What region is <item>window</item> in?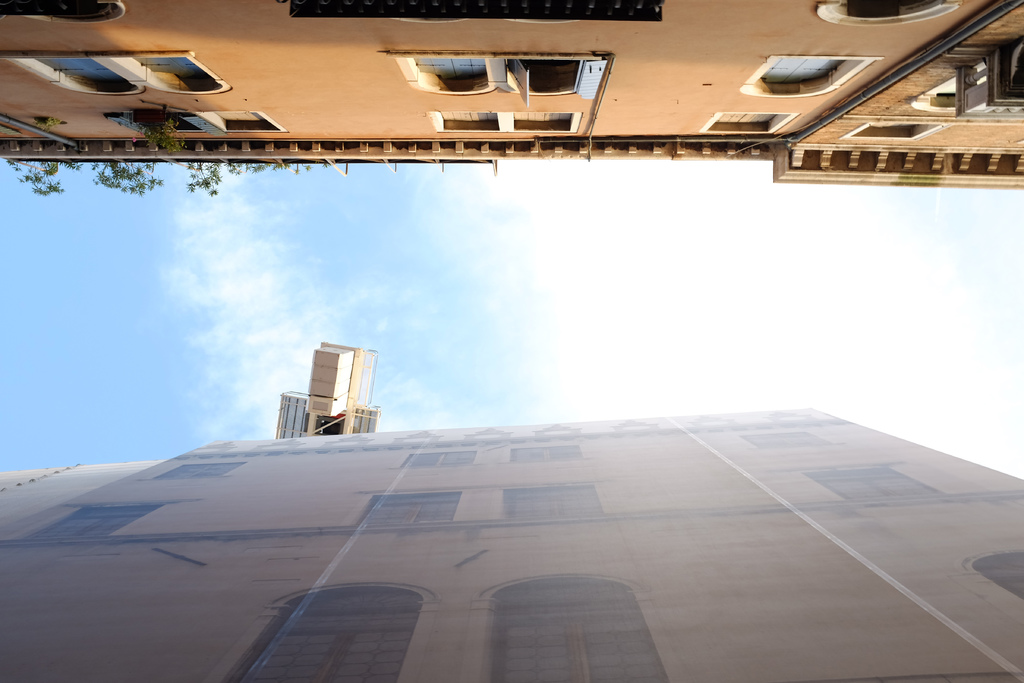
select_region(369, 46, 612, 108).
